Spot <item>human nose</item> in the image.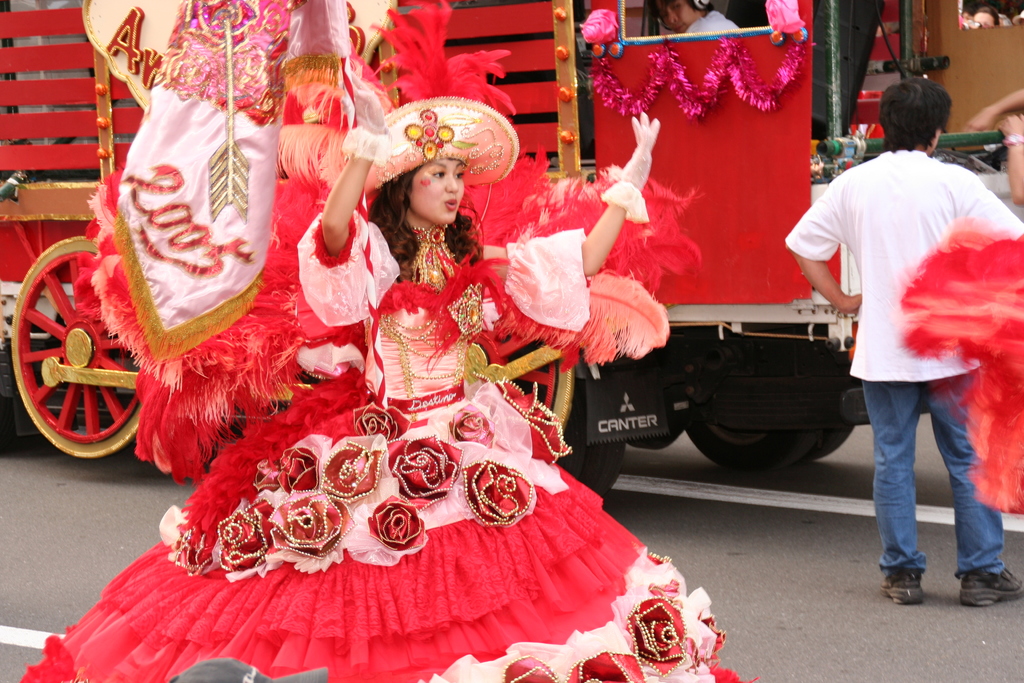
<item>human nose</item> found at pyautogui.locateOnScreen(444, 173, 458, 192).
